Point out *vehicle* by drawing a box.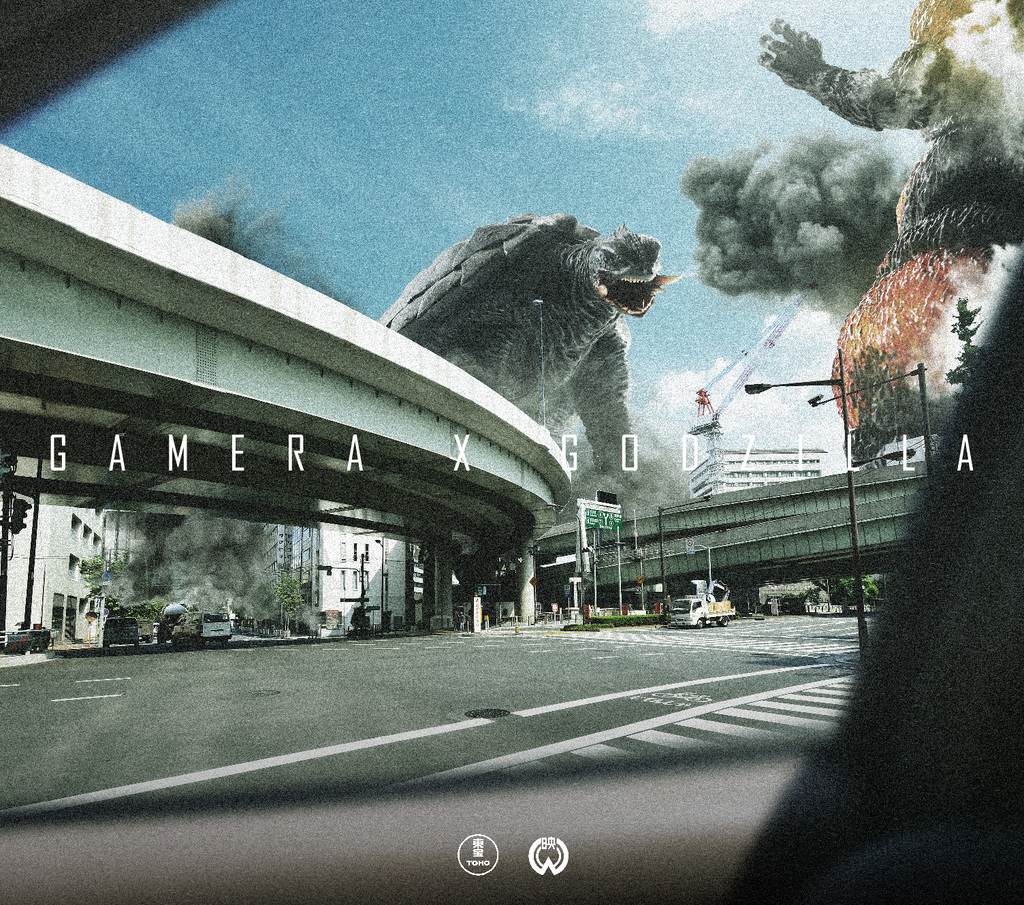
{"x1": 148, "y1": 620, "x2": 161, "y2": 637}.
